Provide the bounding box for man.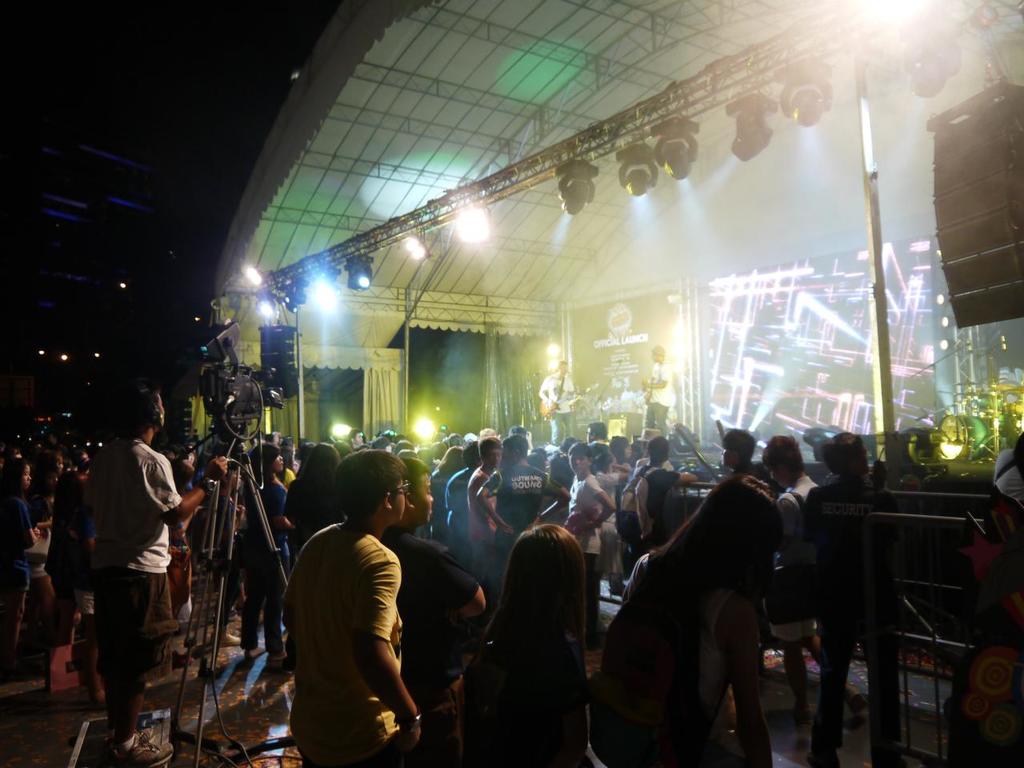
bbox=(538, 360, 578, 446).
